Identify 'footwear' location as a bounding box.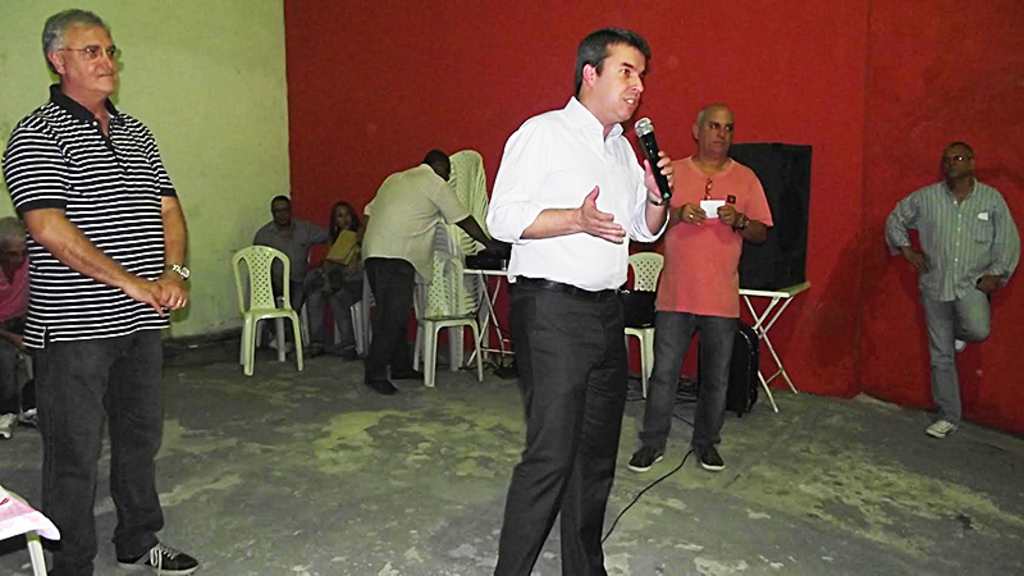
(626,444,664,472).
